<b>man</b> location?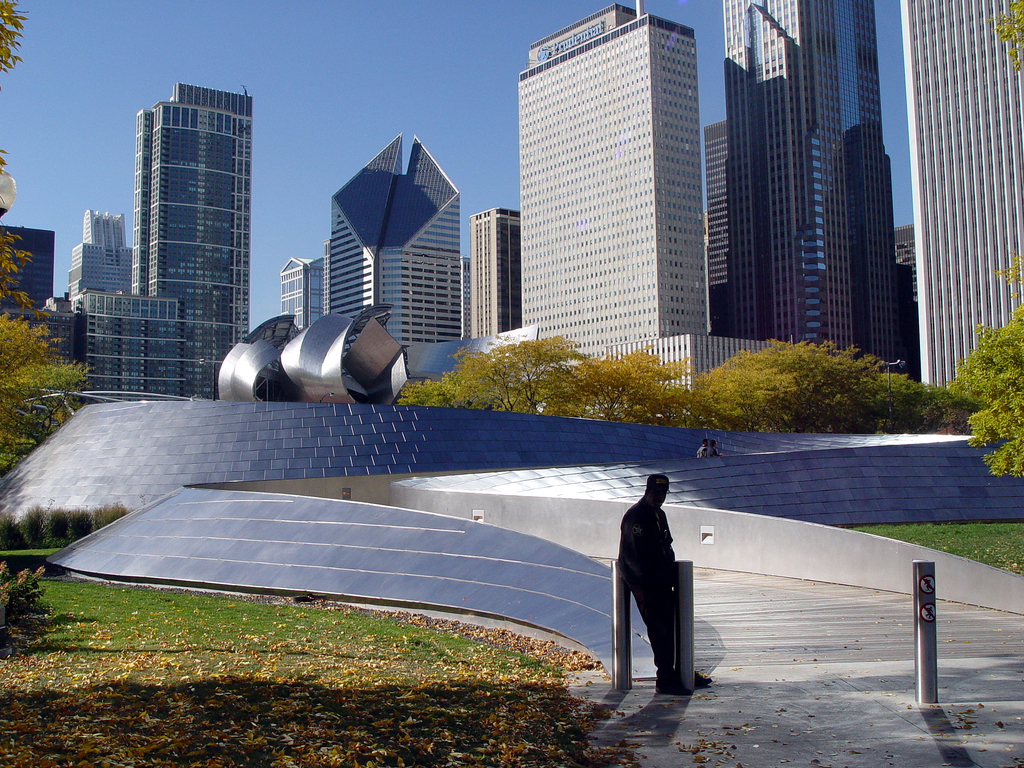
[607, 476, 703, 708]
